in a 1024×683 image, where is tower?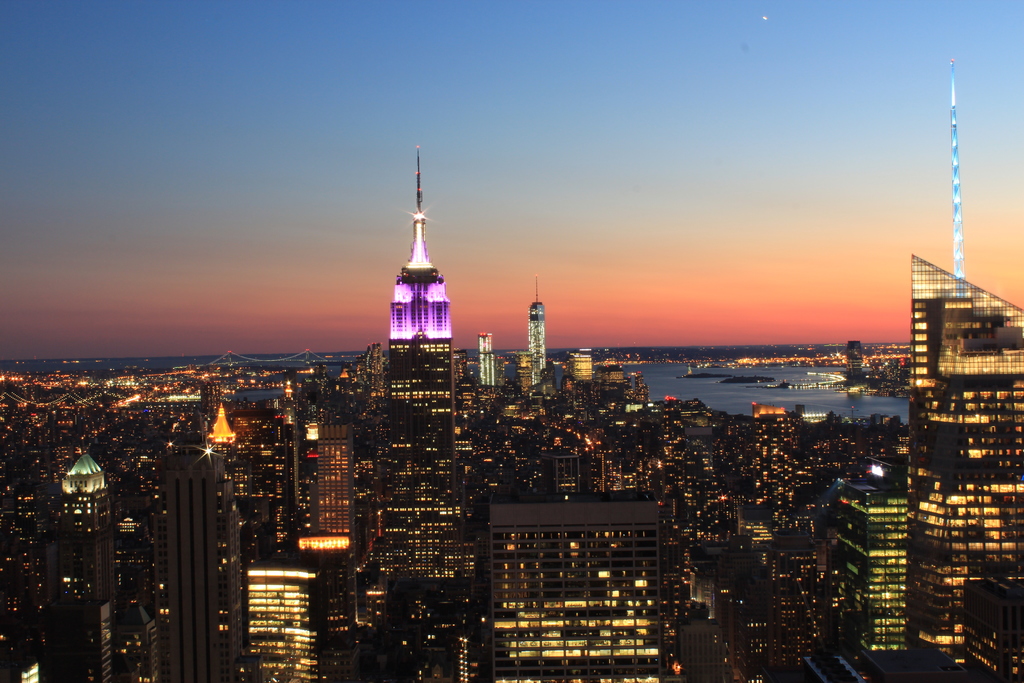
370, 143, 470, 586.
